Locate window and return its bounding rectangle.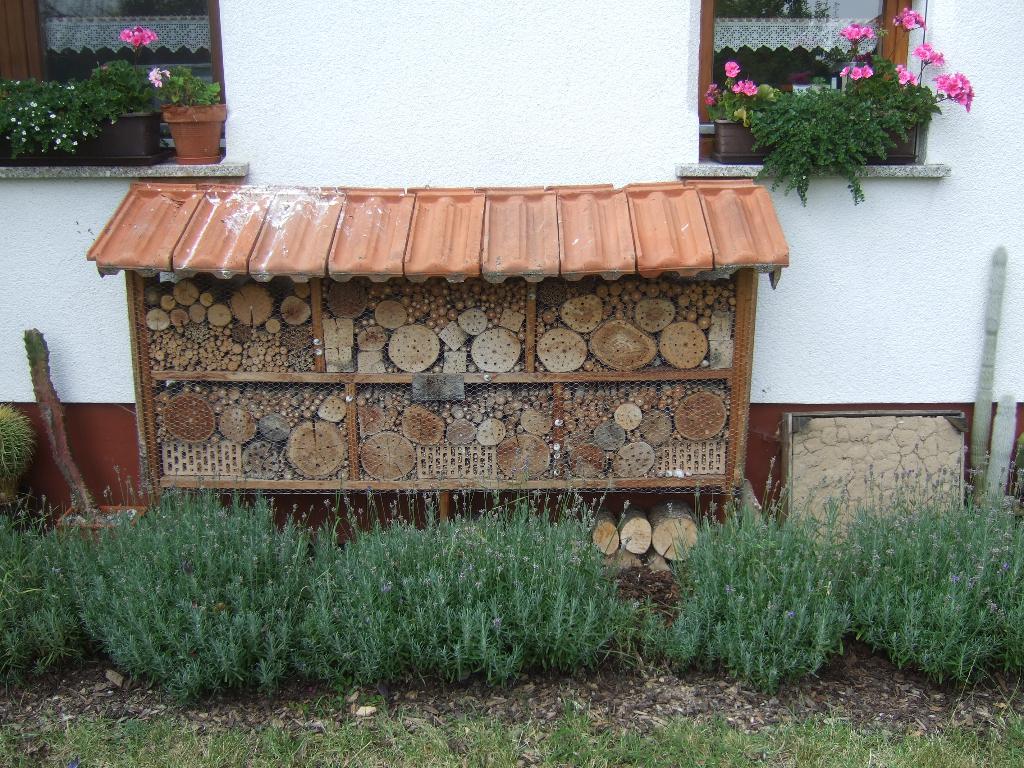
pyautogui.locateOnScreen(7, 0, 236, 164).
